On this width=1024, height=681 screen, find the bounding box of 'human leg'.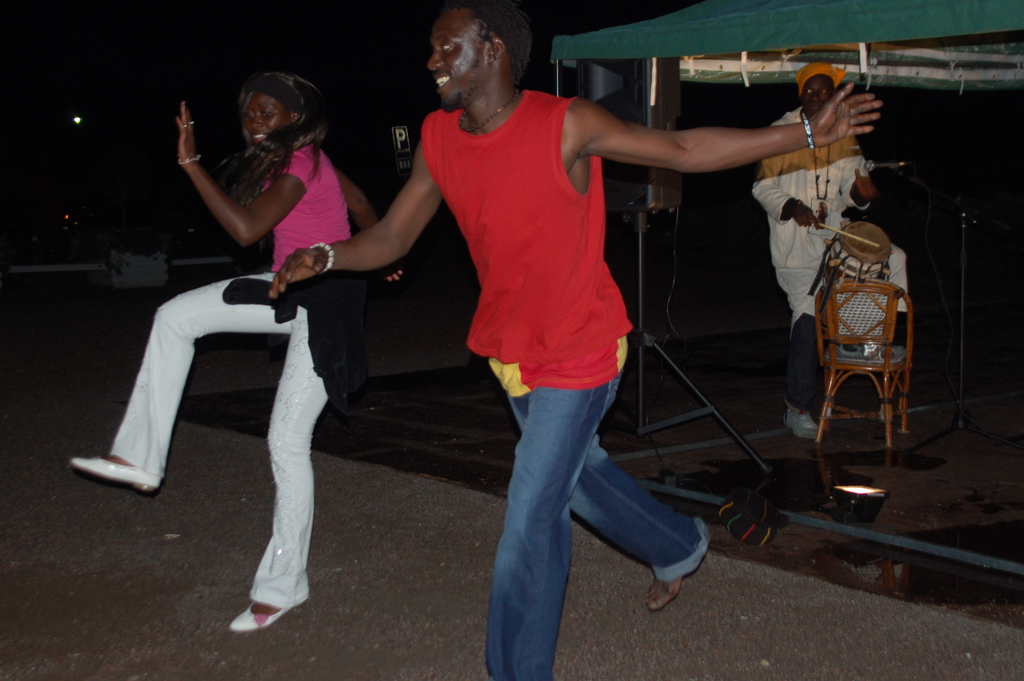
Bounding box: bbox(785, 256, 820, 434).
